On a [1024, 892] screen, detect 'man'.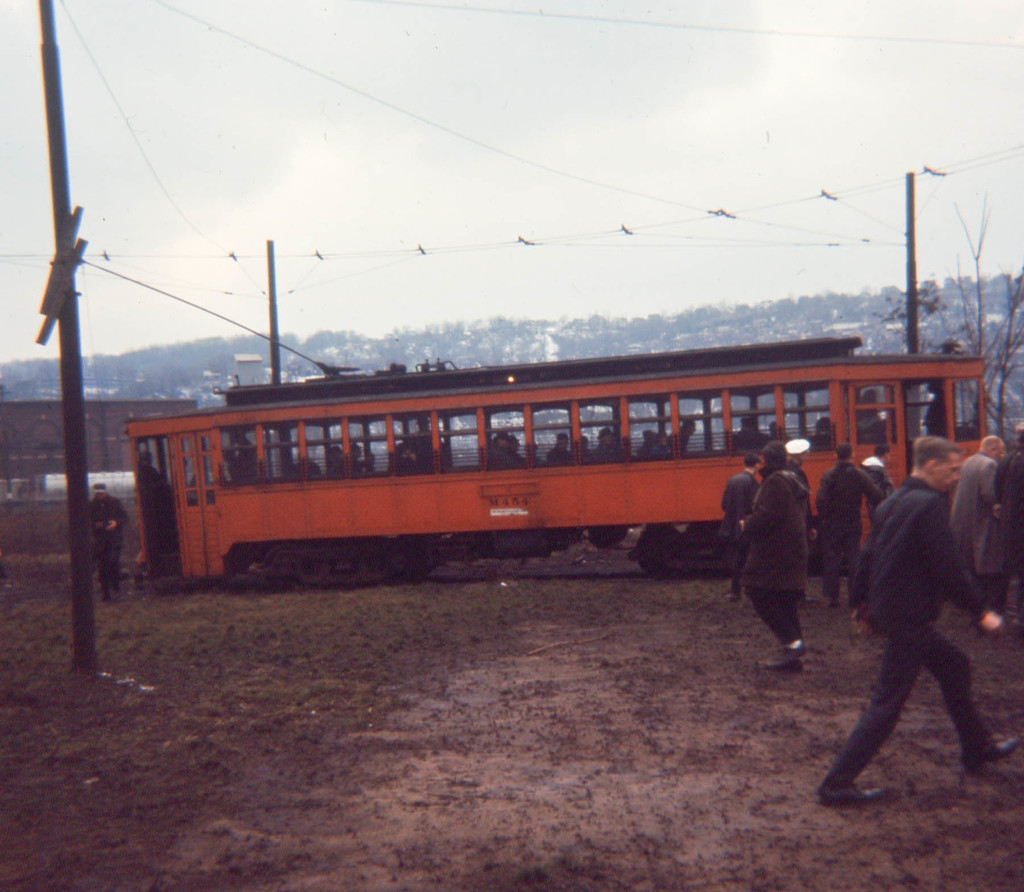
(left=394, top=442, right=420, bottom=474).
